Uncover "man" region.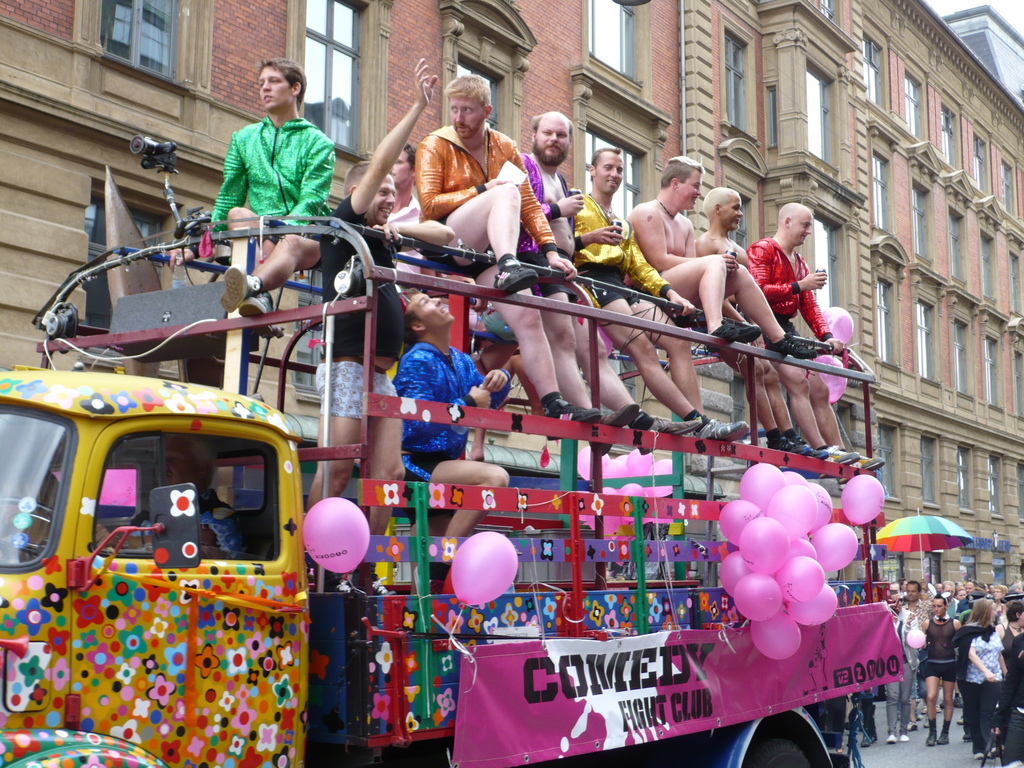
Uncovered: box=[618, 165, 739, 384].
